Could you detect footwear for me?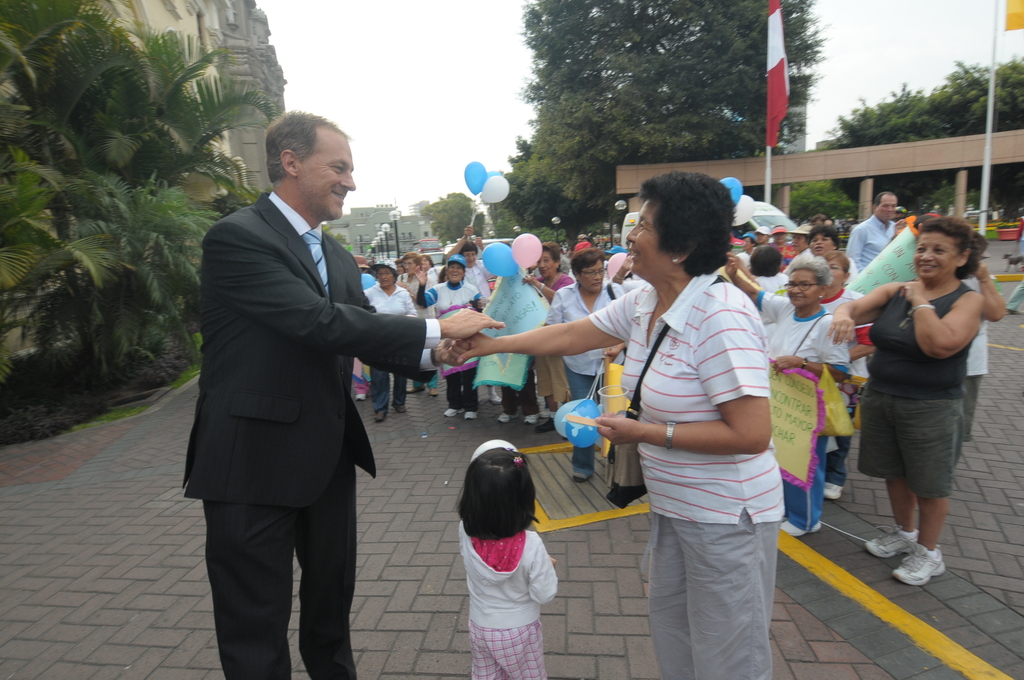
Detection result: x1=570, y1=468, x2=588, y2=482.
